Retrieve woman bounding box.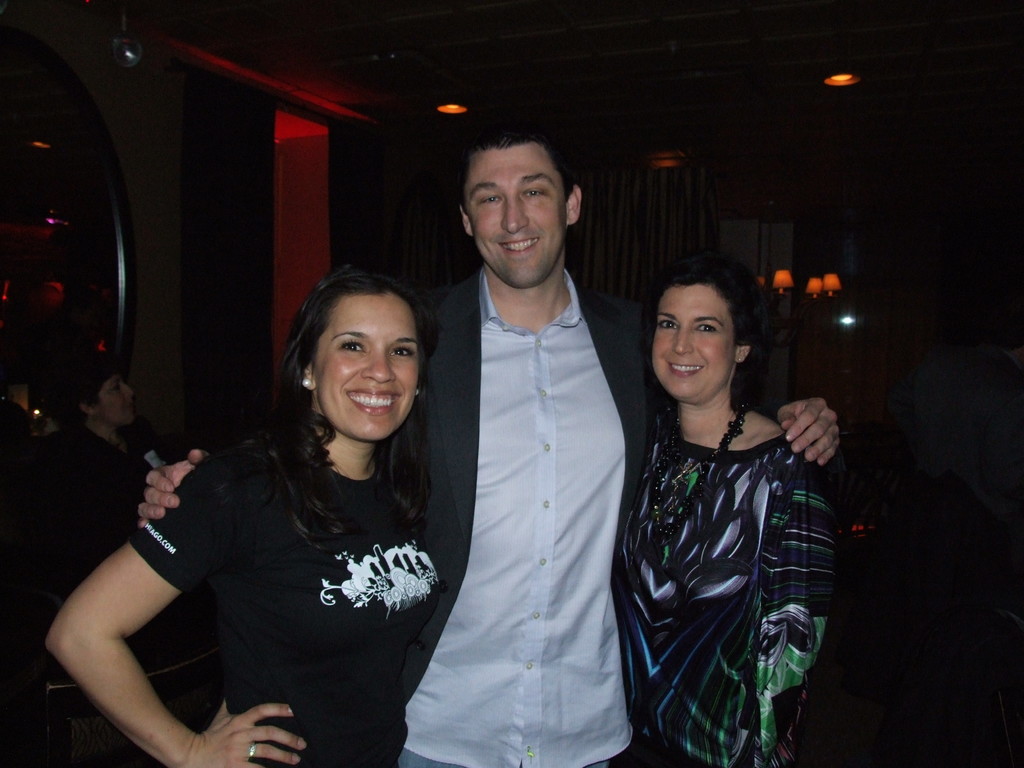
Bounding box: [39, 253, 450, 767].
